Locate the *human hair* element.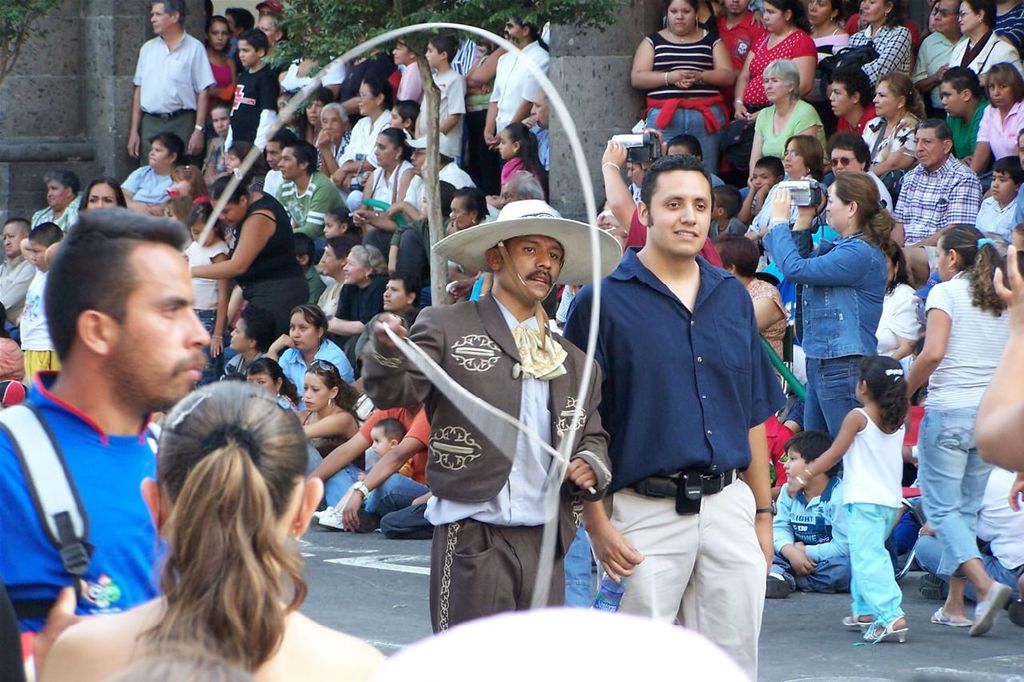
Element bbox: (753,155,789,173).
